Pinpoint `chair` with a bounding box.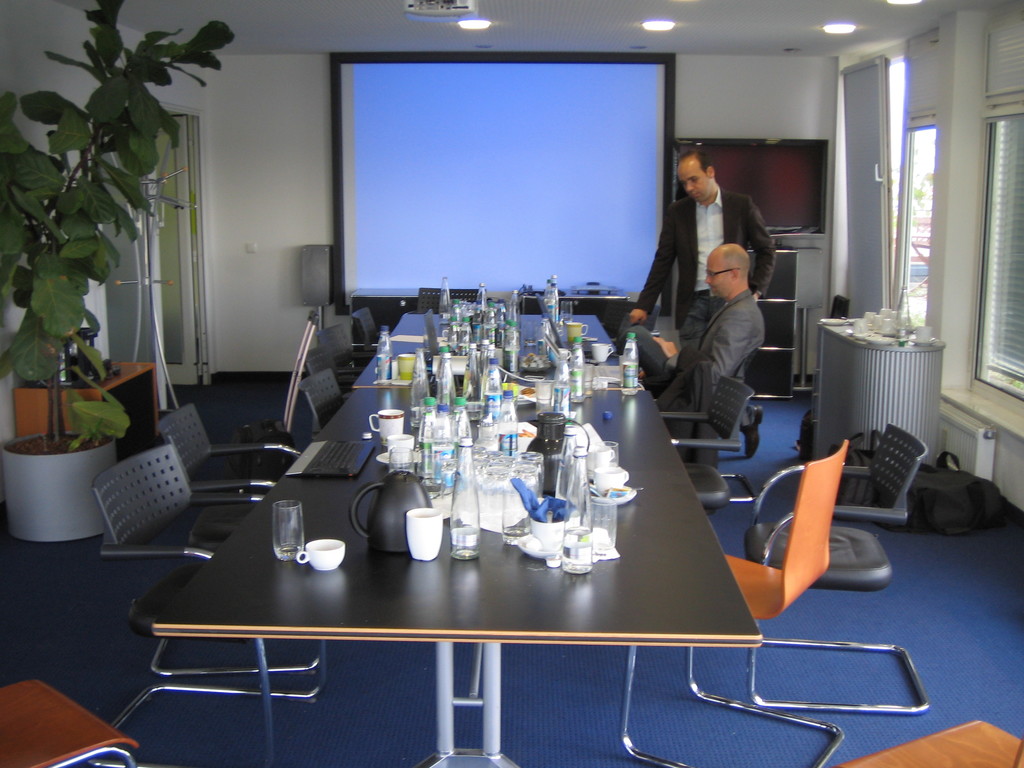
detection(420, 283, 473, 315).
